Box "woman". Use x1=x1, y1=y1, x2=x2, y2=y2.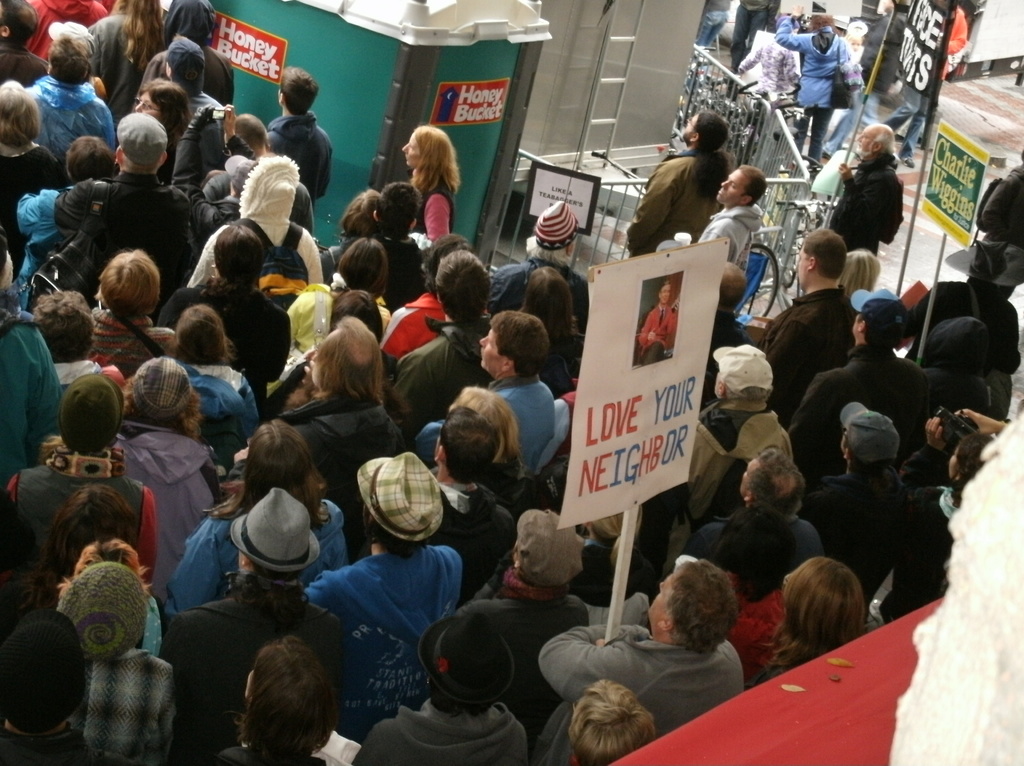
x1=774, y1=13, x2=845, y2=168.
